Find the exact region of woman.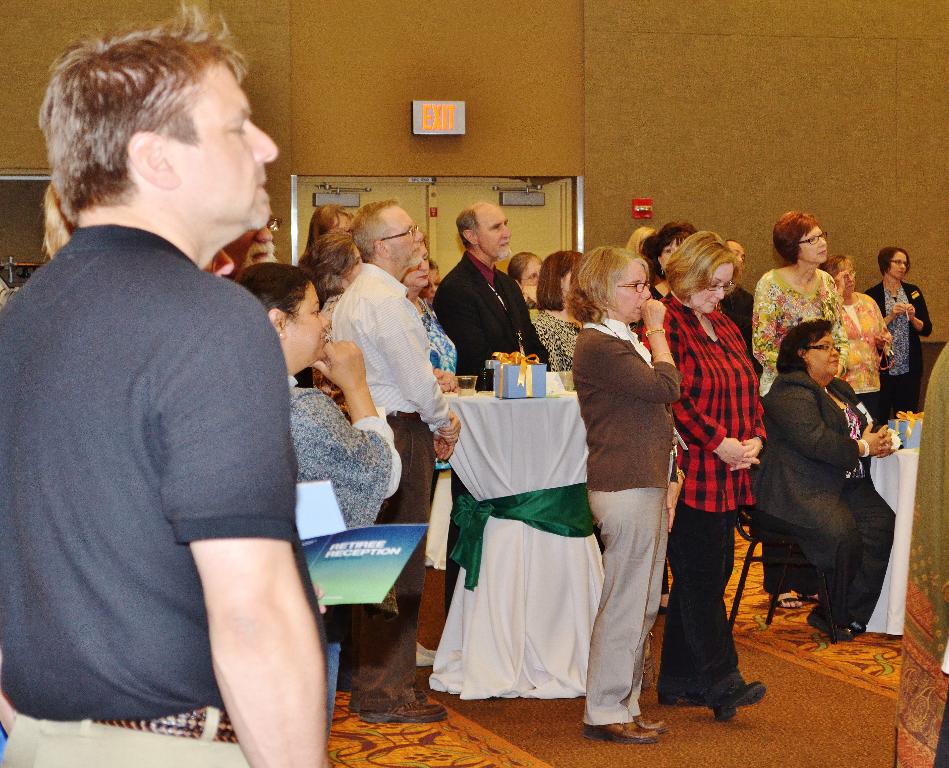
Exact region: [871,248,935,440].
